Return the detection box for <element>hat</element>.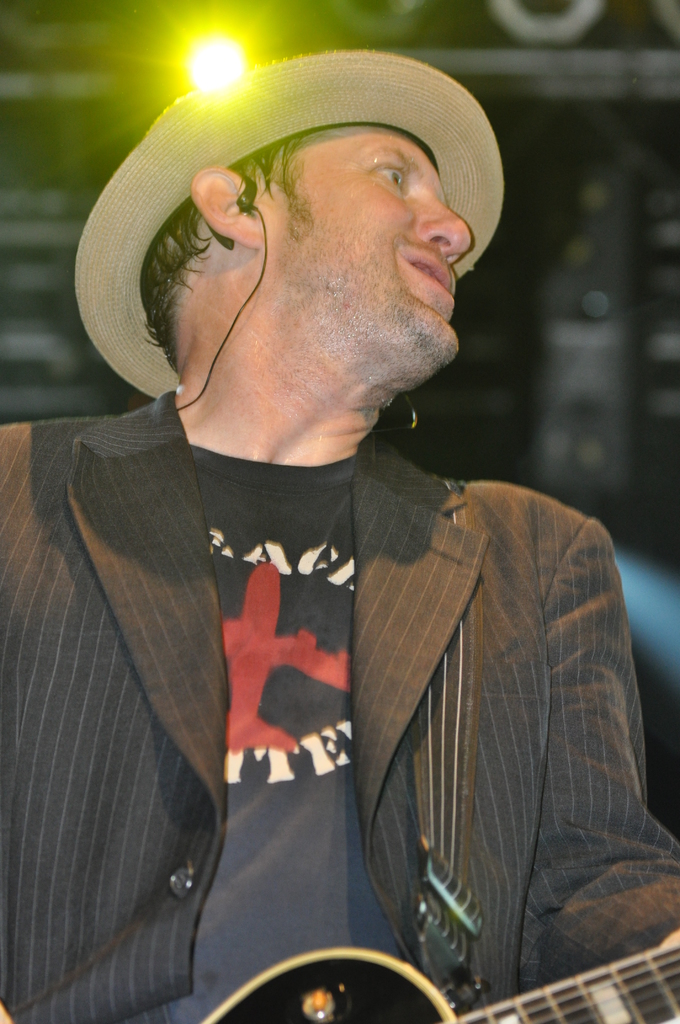
x1=77 y1=51 x2=507 y2=399.
